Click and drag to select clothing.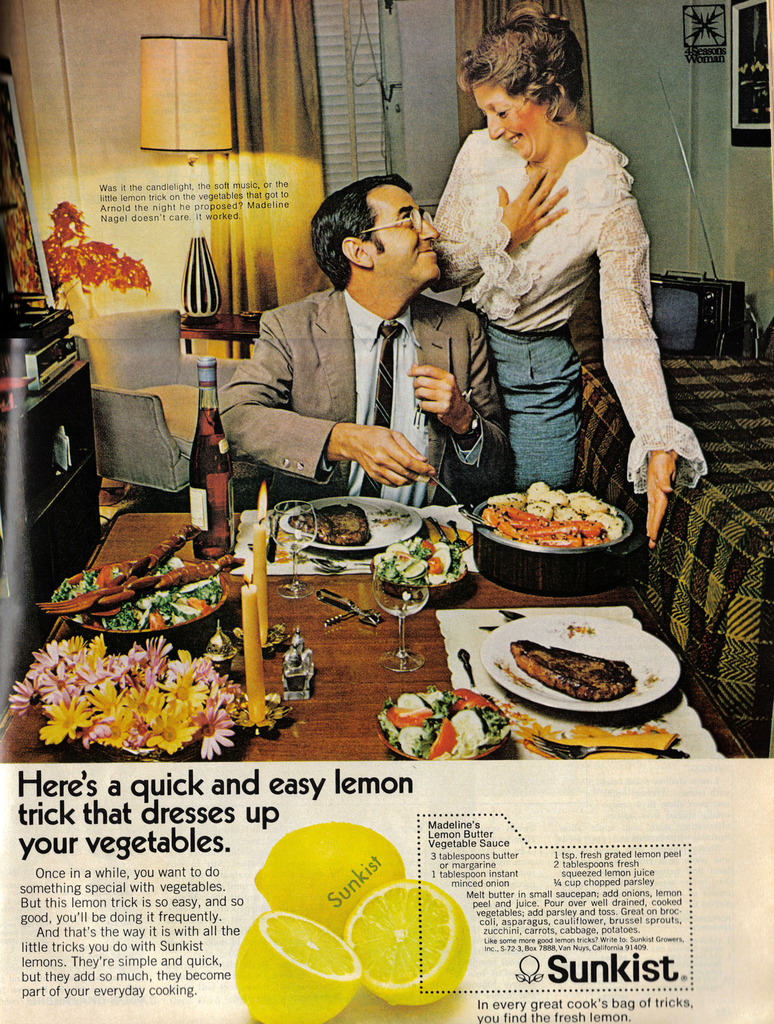
Selection: [left=218, top=284, right=509, bottom=501].
